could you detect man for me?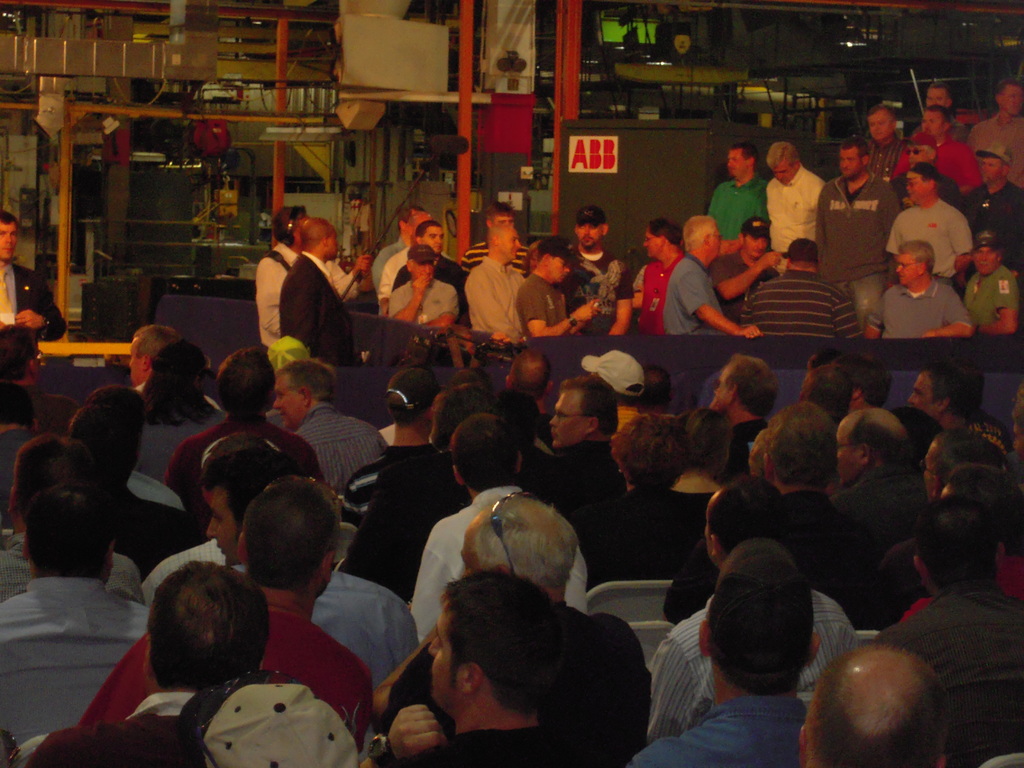
Detection result: {"x1": 385, "y1": 229, "x2": 476, "y2": 307}.
